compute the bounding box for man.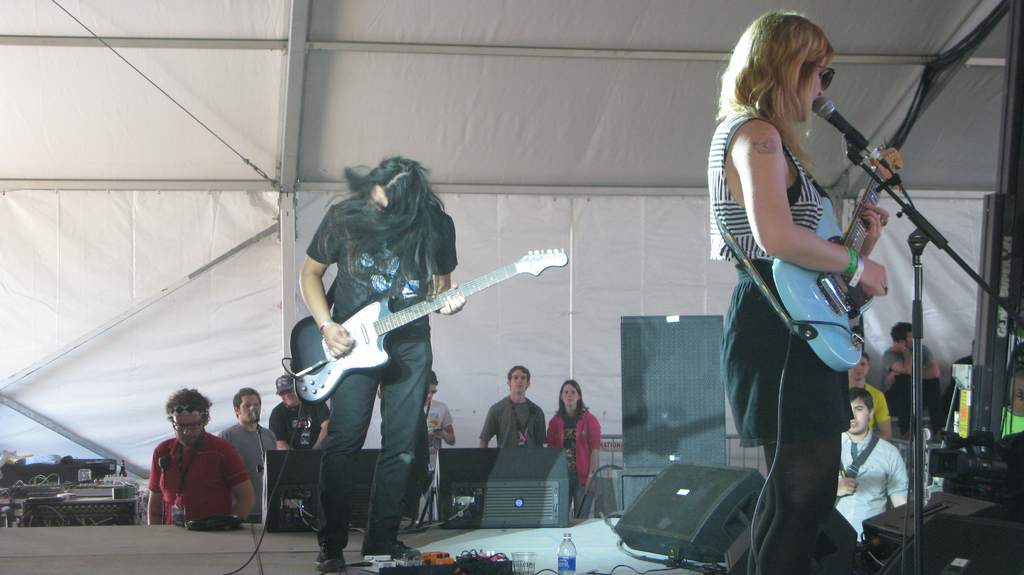
300:155:468:574.
